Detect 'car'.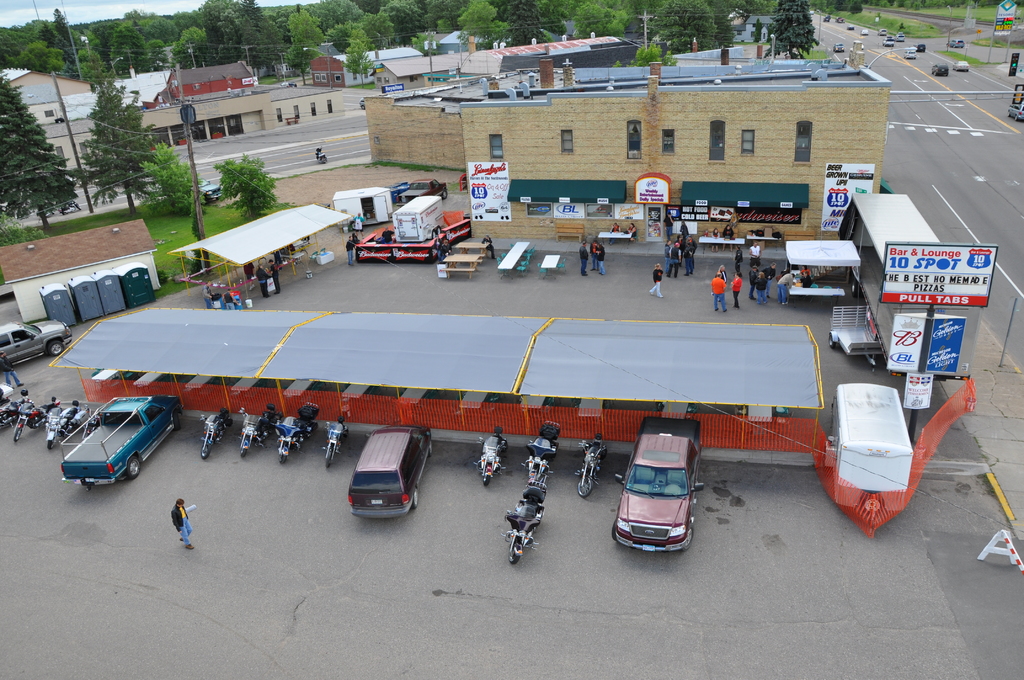
Detected at 931 64 946 76.
